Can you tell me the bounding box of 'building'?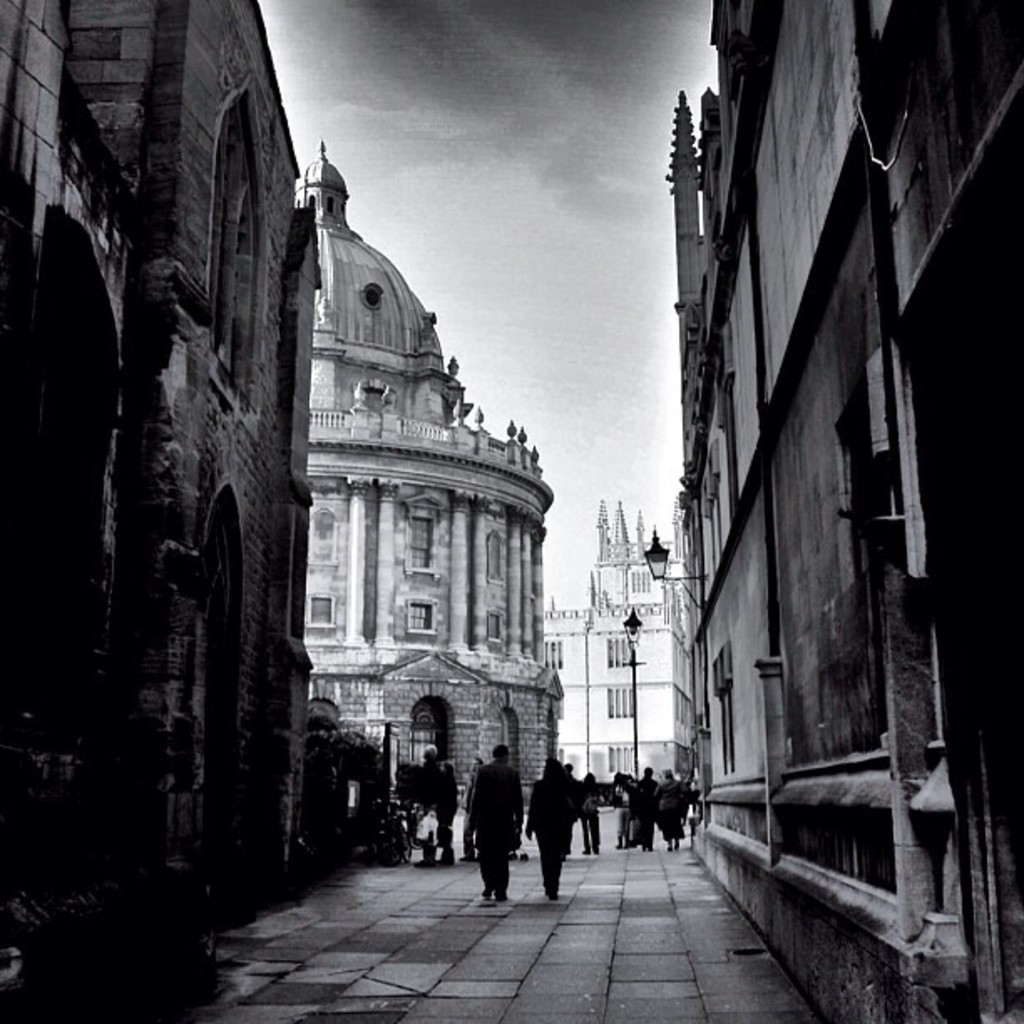
0:0:320:992.
